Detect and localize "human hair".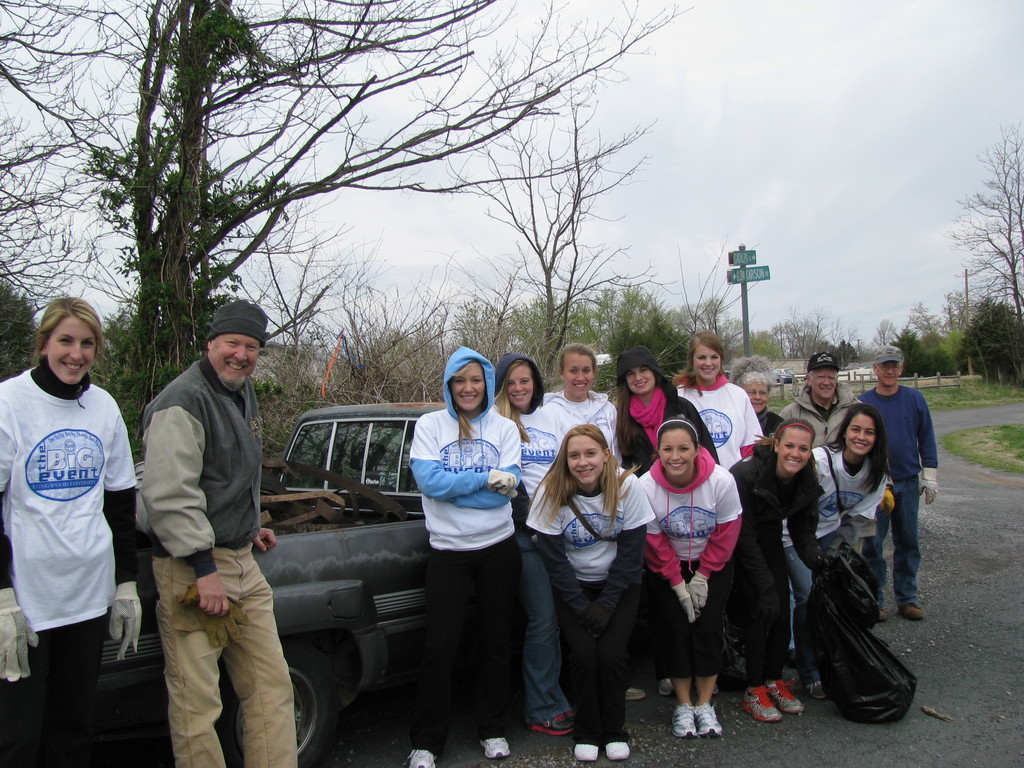
Localized at 29:295:103:376.
